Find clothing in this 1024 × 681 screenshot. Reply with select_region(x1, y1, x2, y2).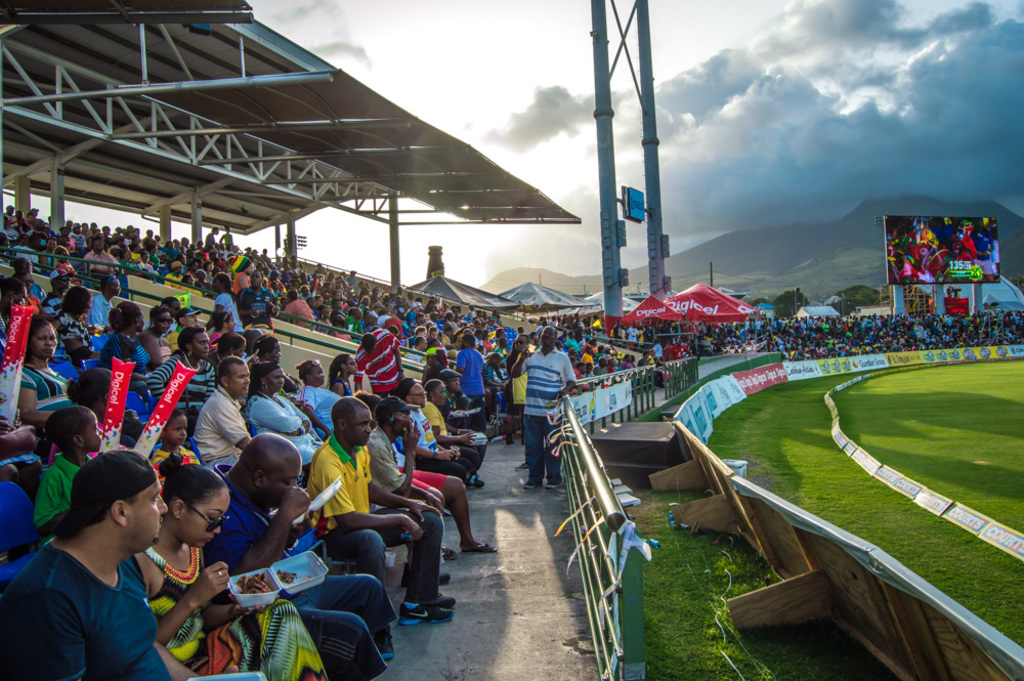
select_region(88, 287, 115, 343).
